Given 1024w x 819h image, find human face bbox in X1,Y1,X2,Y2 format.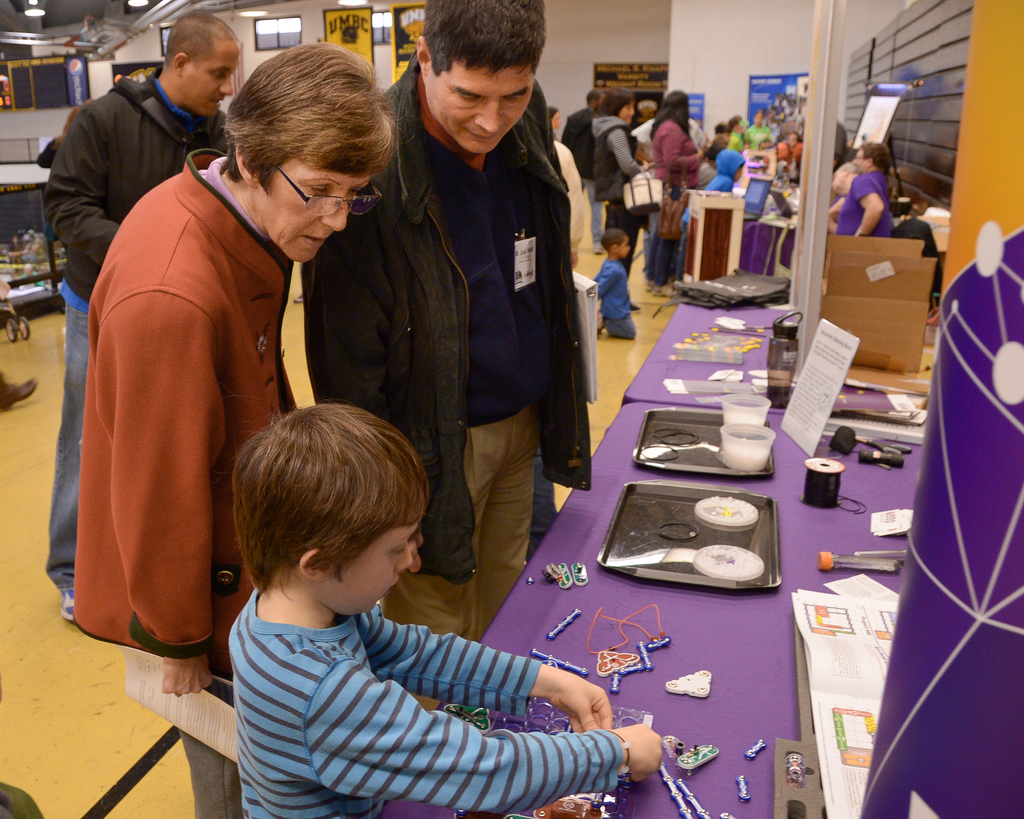
186,49,239,122.
